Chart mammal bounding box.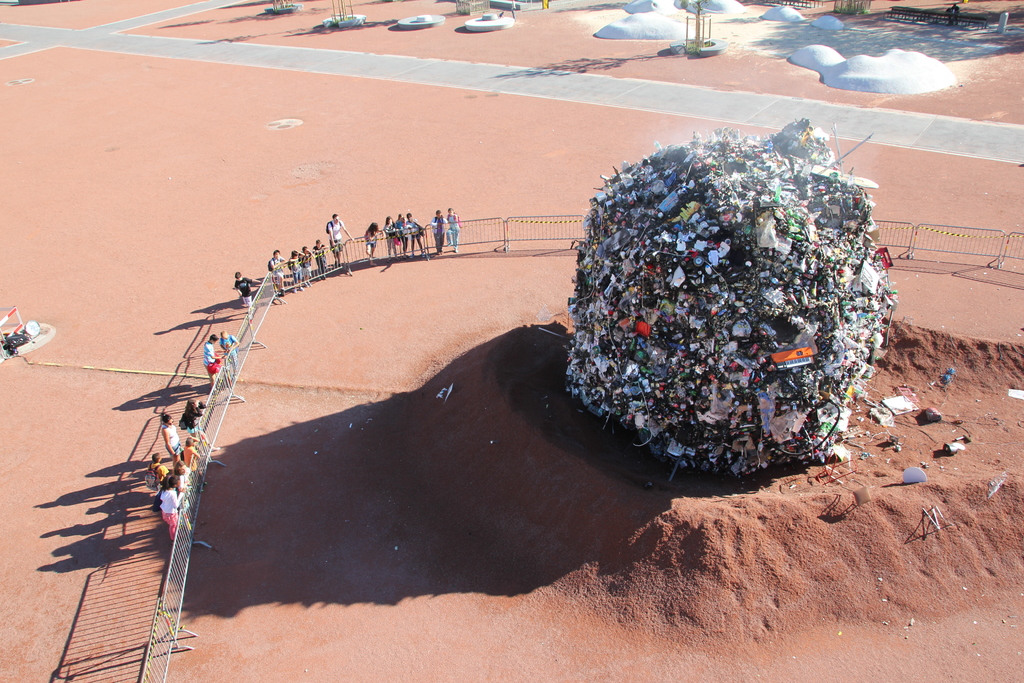
Charted: l=184, t=436, r=200, b=468.
